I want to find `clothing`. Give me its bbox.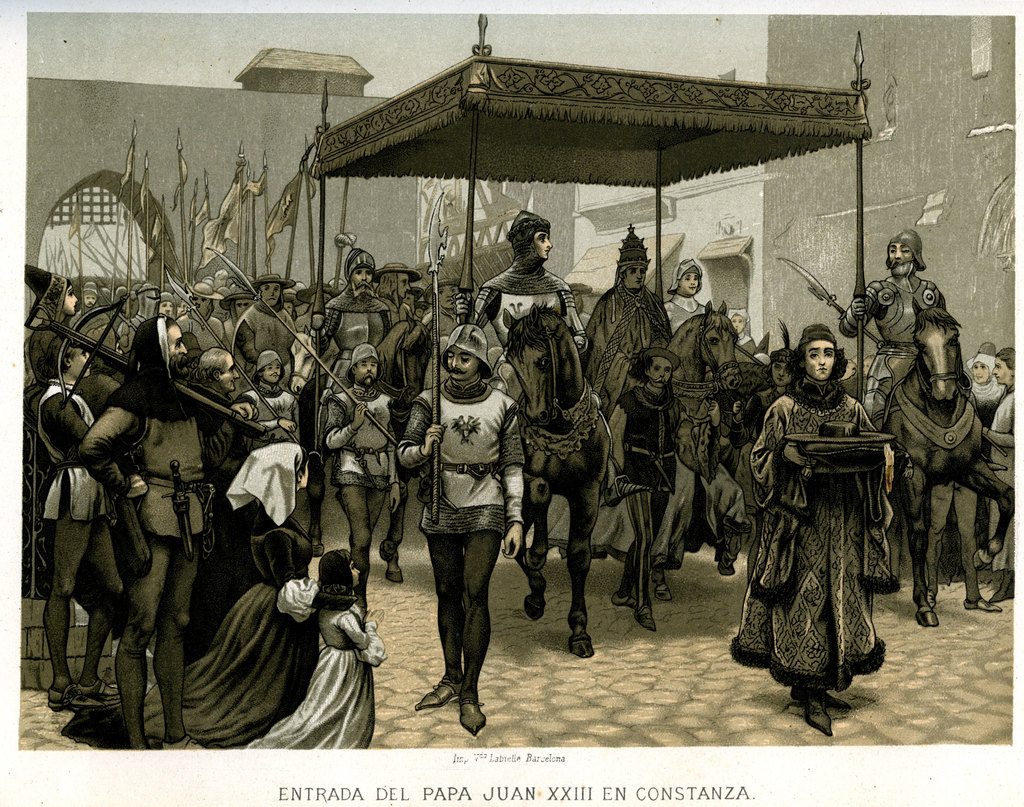
<box>28,325,69,425</box>.
